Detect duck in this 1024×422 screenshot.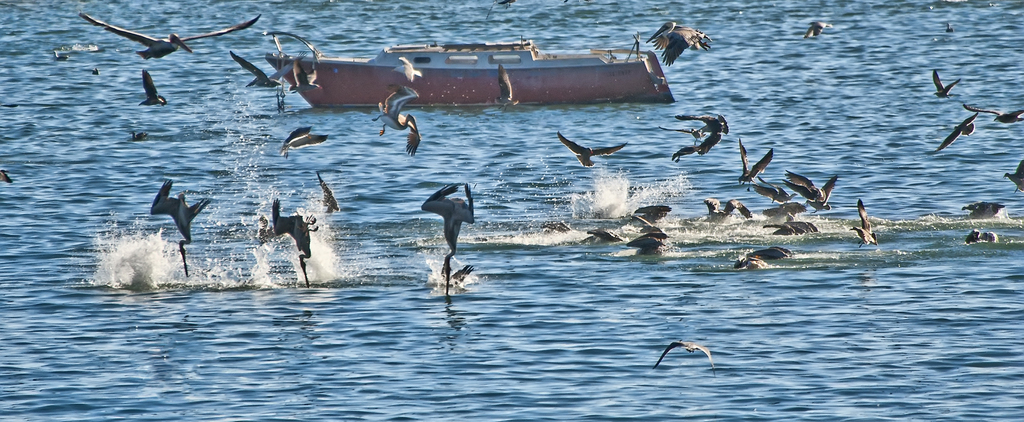
Detection: (621, 18, 723, 80).
